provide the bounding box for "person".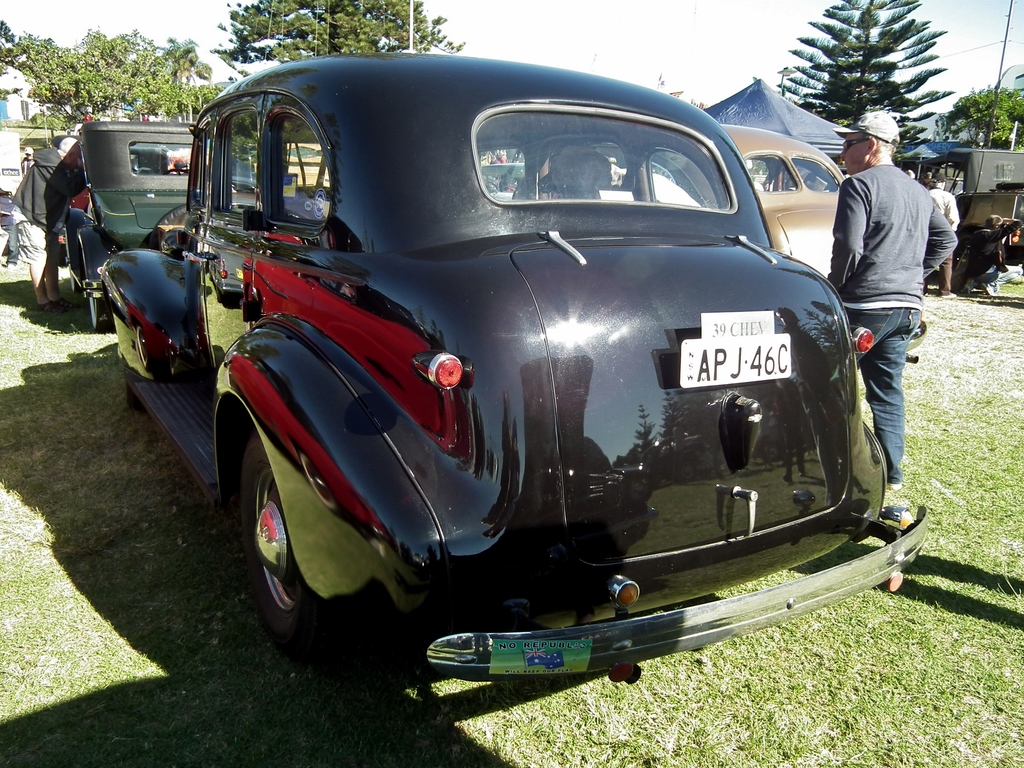
832,111,957,478.
